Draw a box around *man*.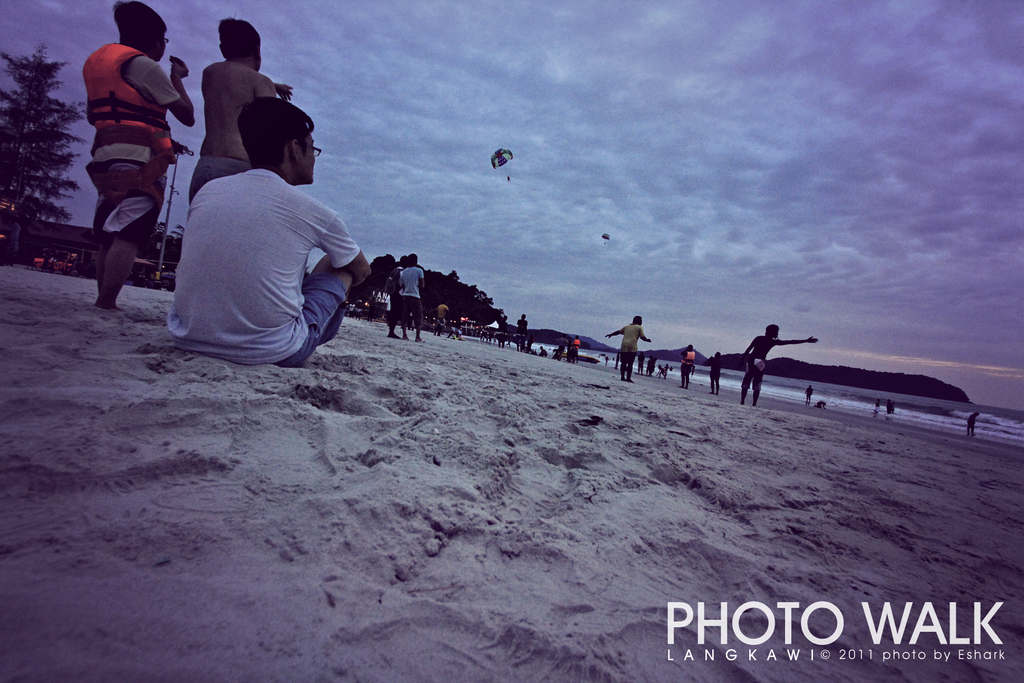
x1=164, y1=96, x2=369, y2=367.
